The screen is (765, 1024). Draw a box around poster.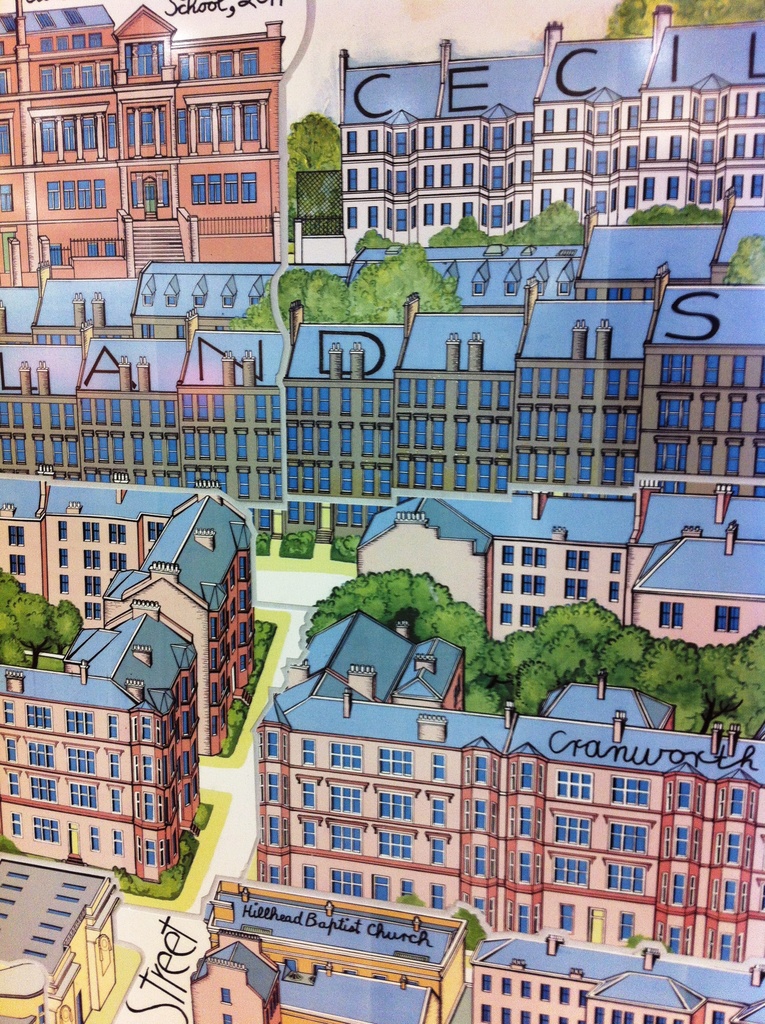
pyautogui.locateOnScreen(0, 0, 764, 1023).
